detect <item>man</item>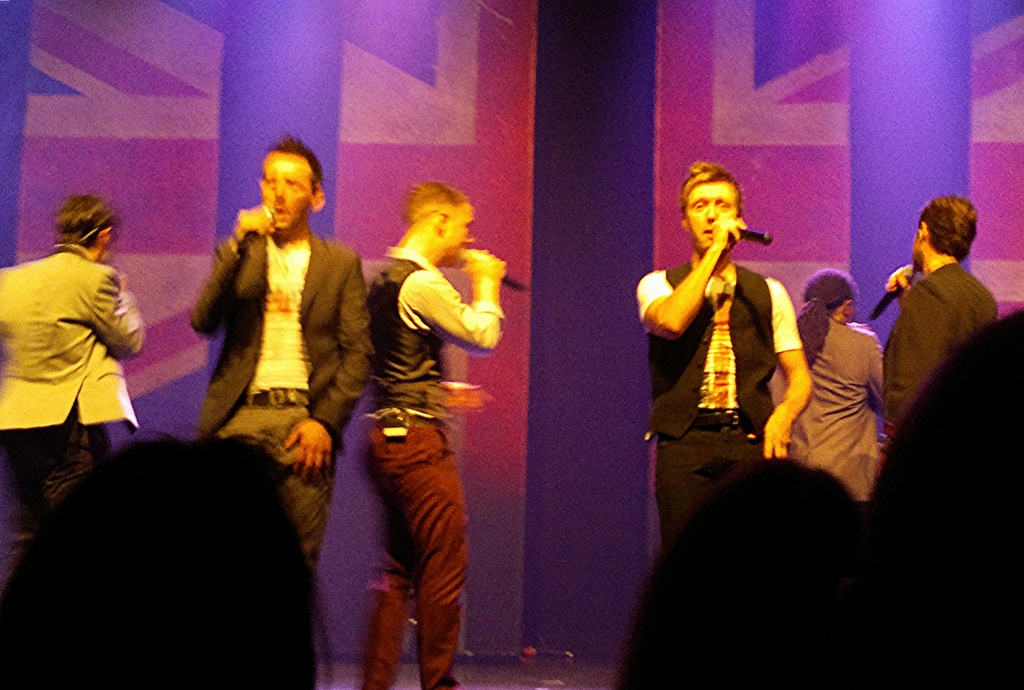
<bbox>774, 271, 888, 504</bbox>
